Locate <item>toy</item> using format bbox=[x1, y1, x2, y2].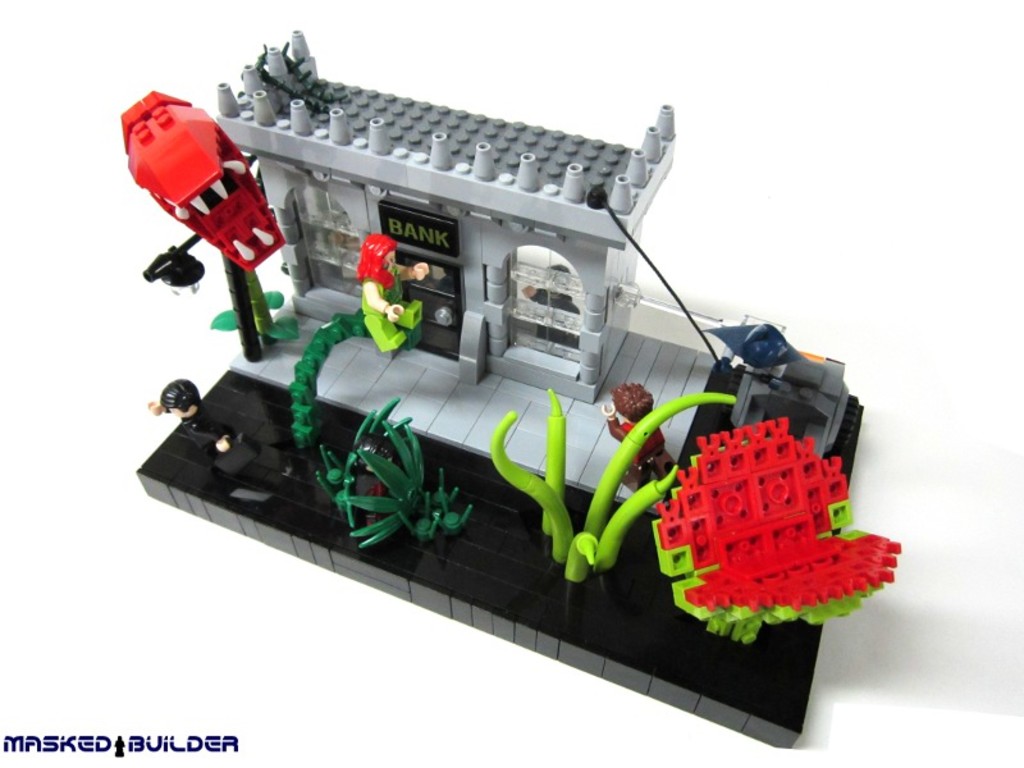
bbox=[308, 402, 495, 552].
